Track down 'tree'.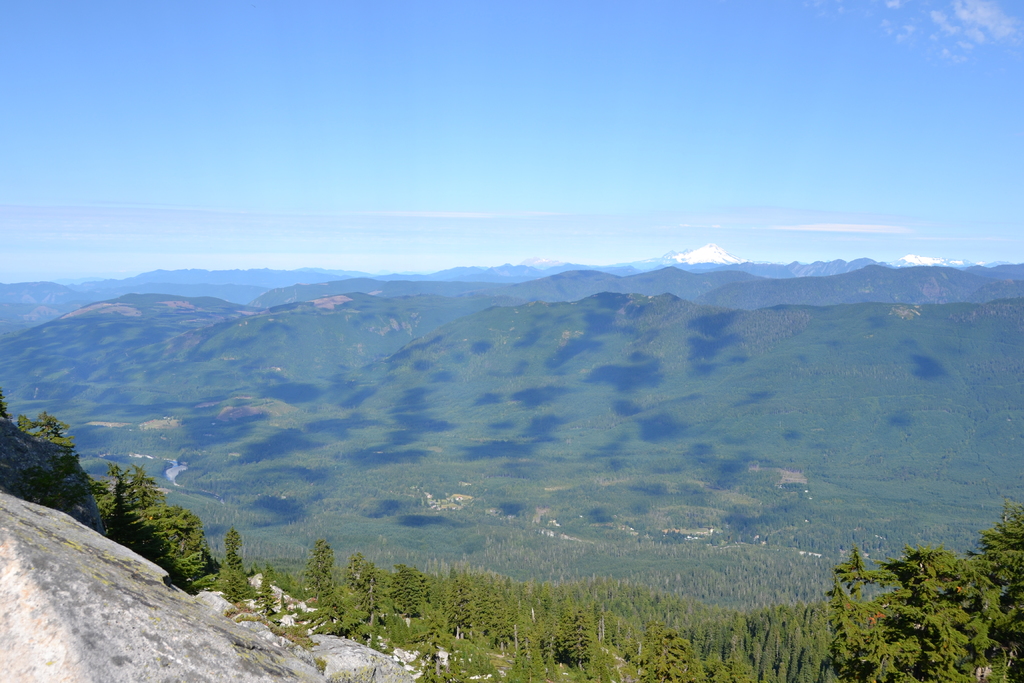
Tracked to <box>483,590,522,644</box>.
